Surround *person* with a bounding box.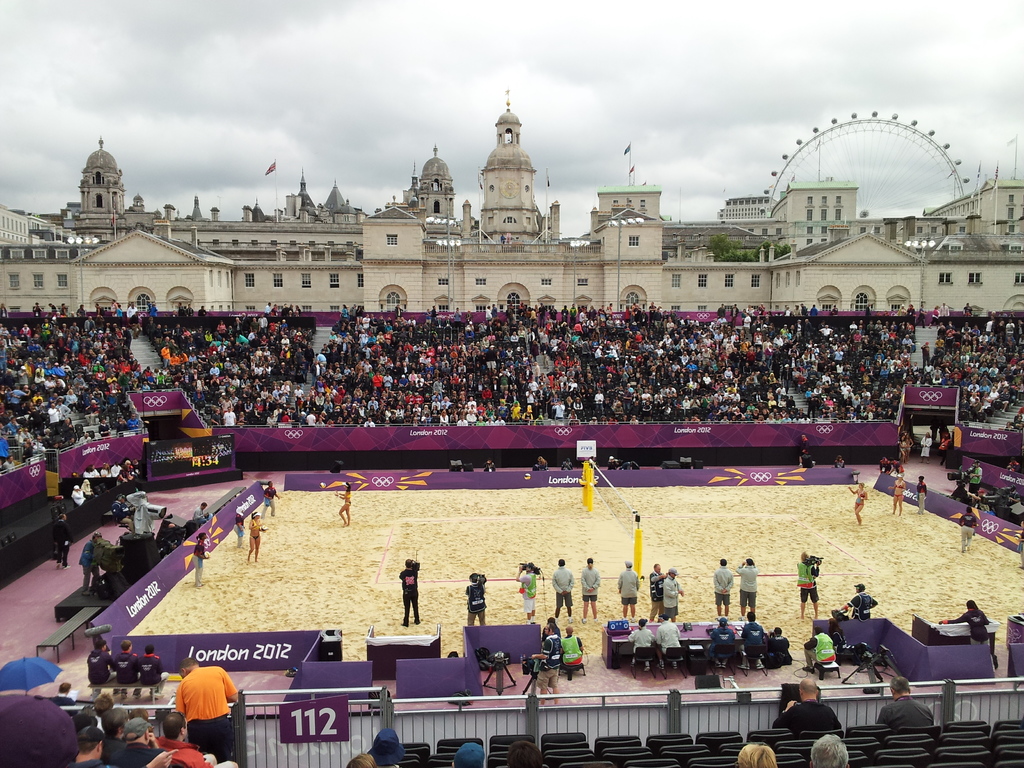
796/434/812/452.
